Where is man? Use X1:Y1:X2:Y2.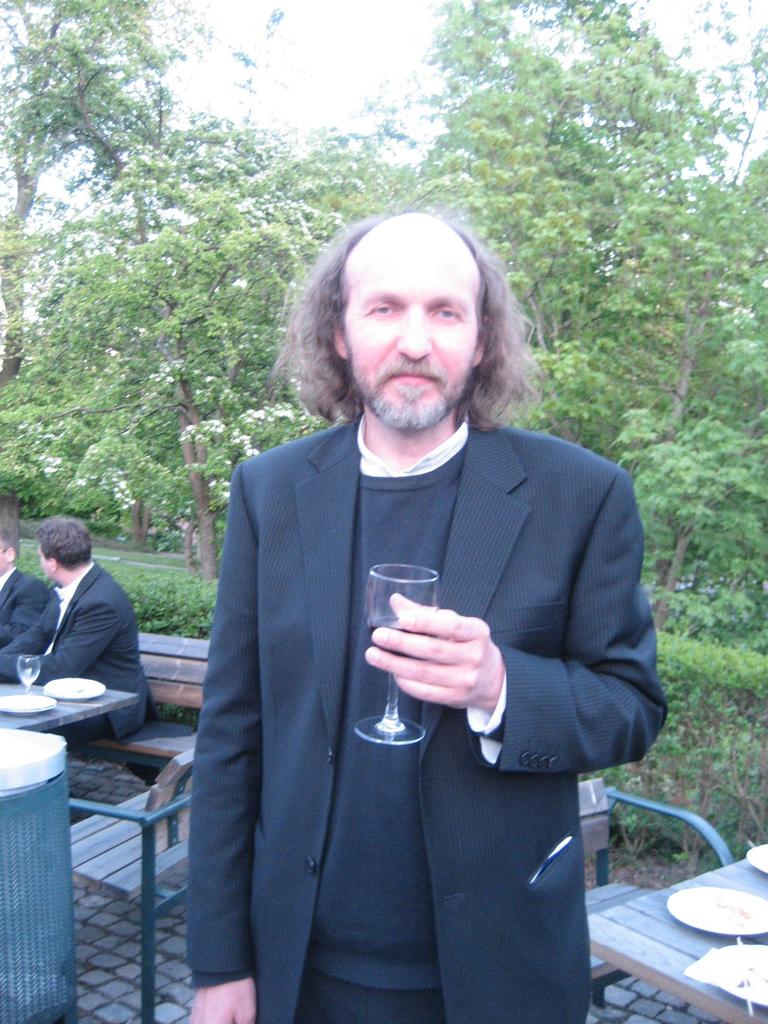
8:500:151:726.
